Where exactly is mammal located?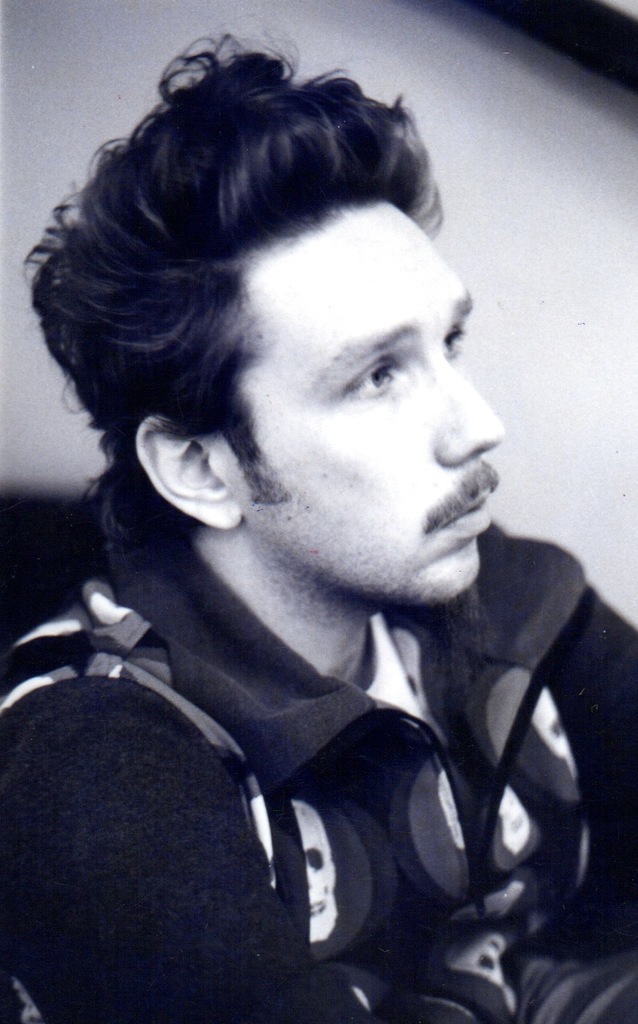
Its bounding box is (left=3, top=14, right=637, bottom=1023).
